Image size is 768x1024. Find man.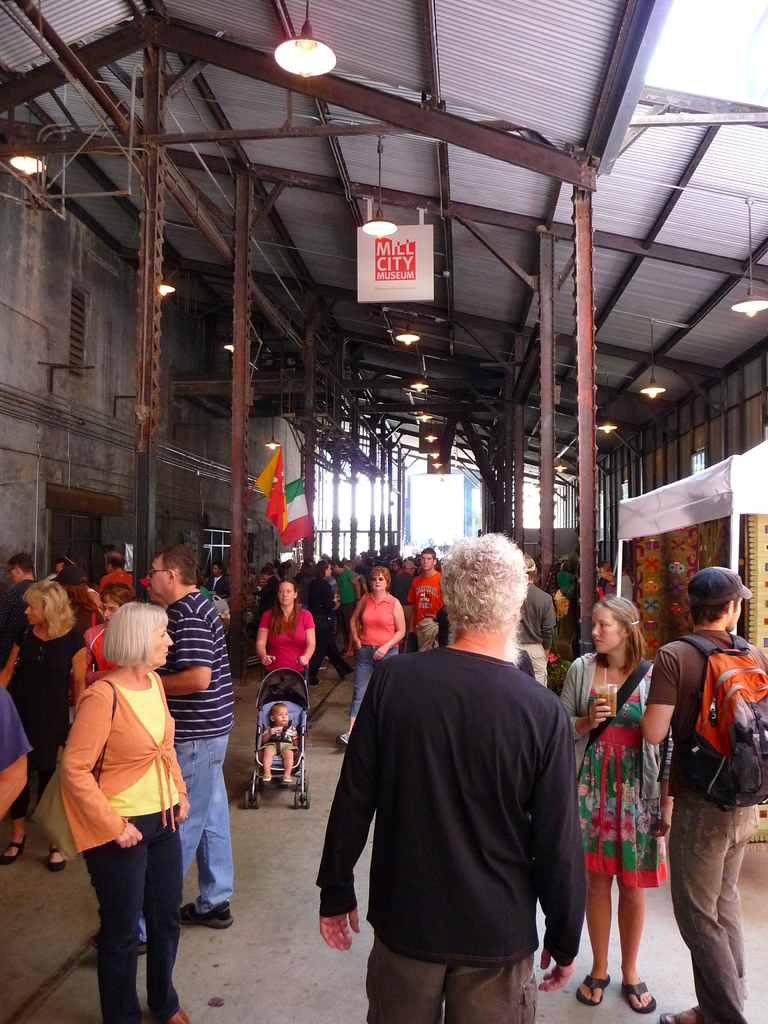
(0,684,38,827).
